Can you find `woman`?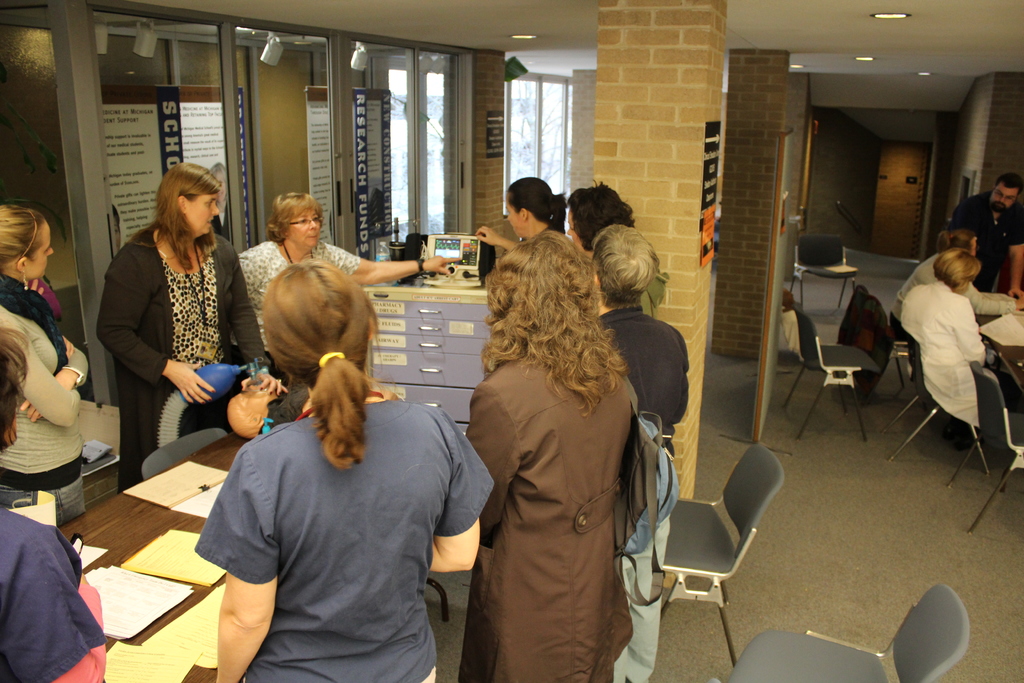
Yes, bounding box: pyautogui.locateOnScreen(561, 183, 637, 274).
